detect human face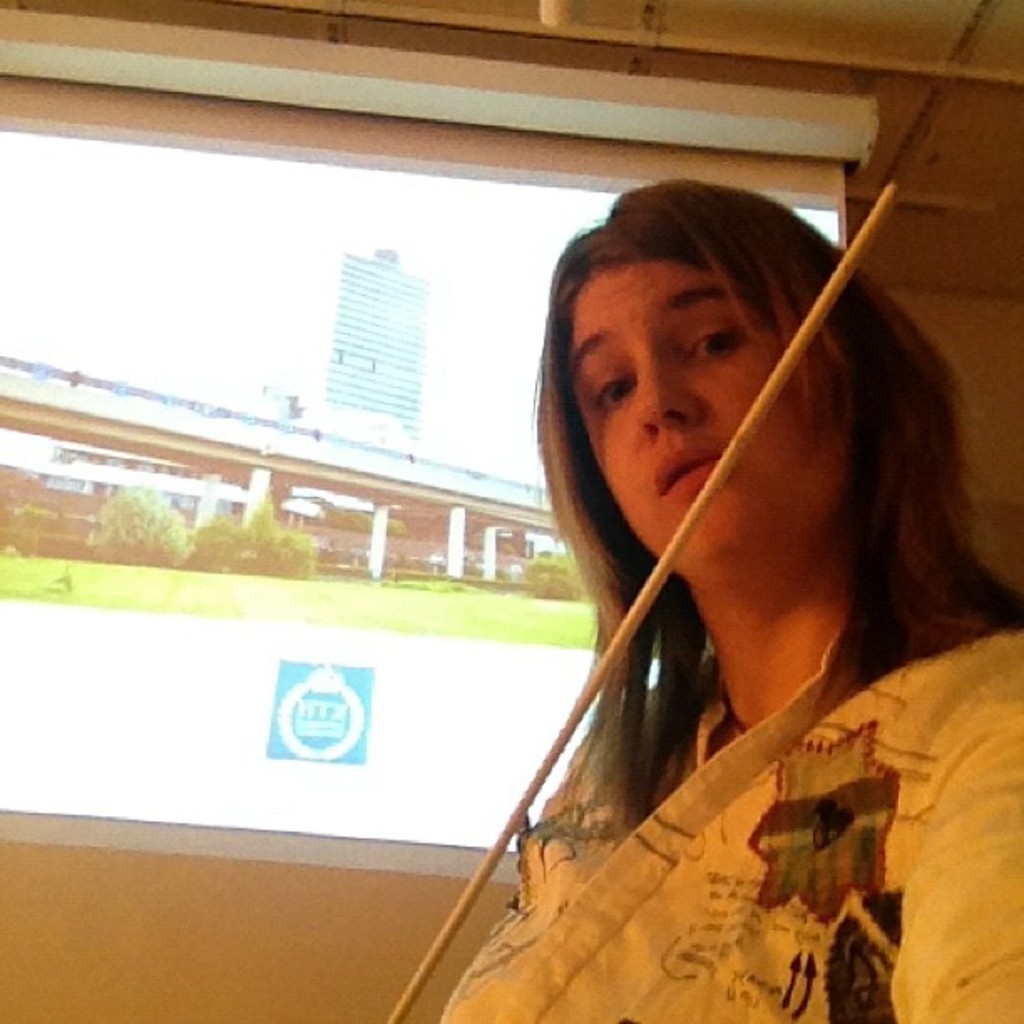
select_region(569, 263, 847, 571)
